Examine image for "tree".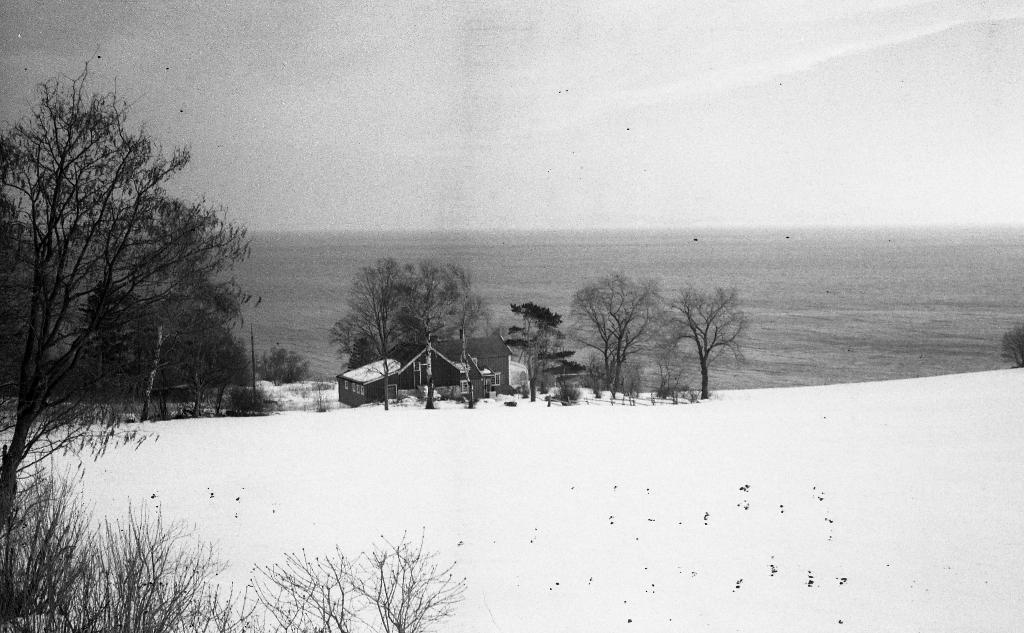
Examination result: locate(44, 276, 160, 401).
